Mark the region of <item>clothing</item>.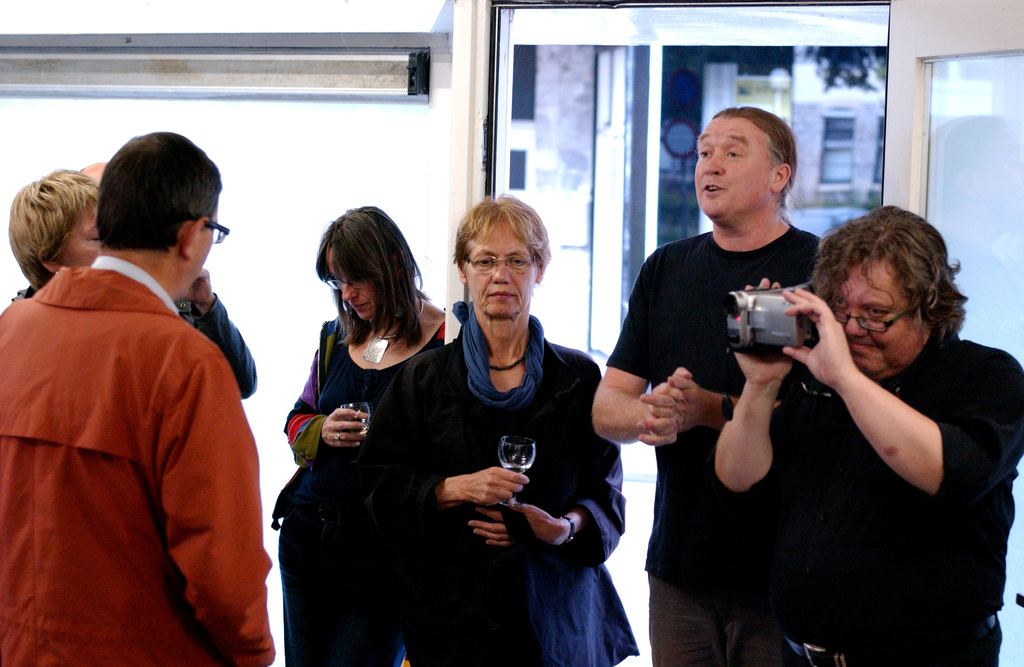
Region: select_region(284, 315, 442, 666).
